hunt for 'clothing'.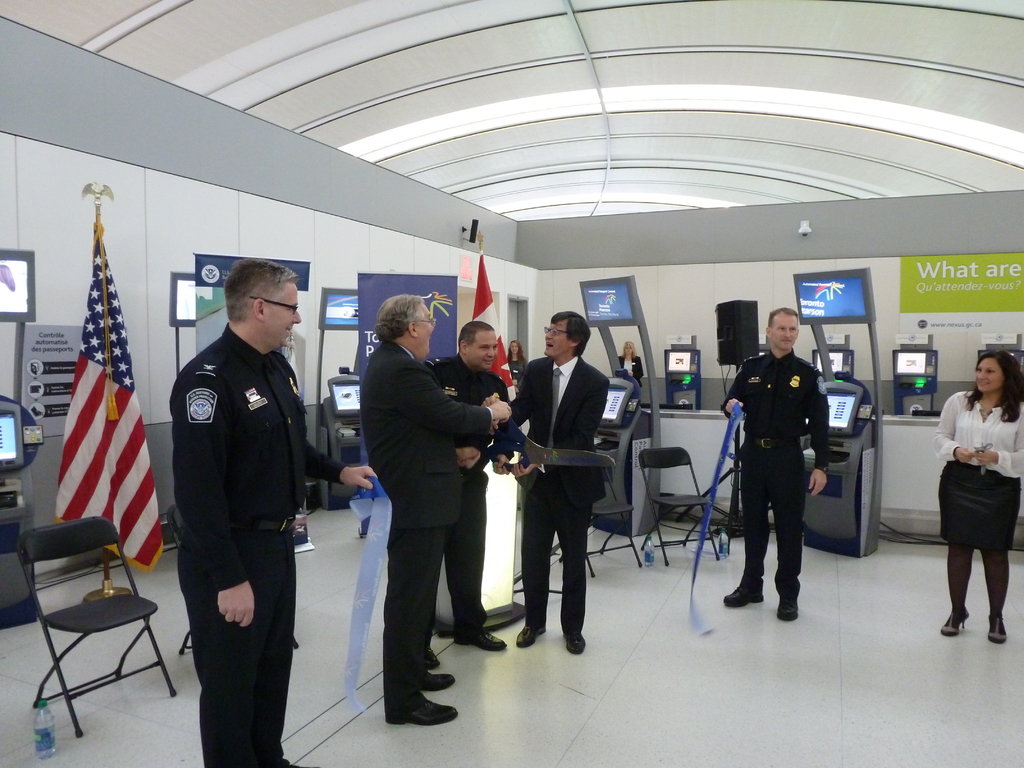
Hunted down at (508,353,527,392).
